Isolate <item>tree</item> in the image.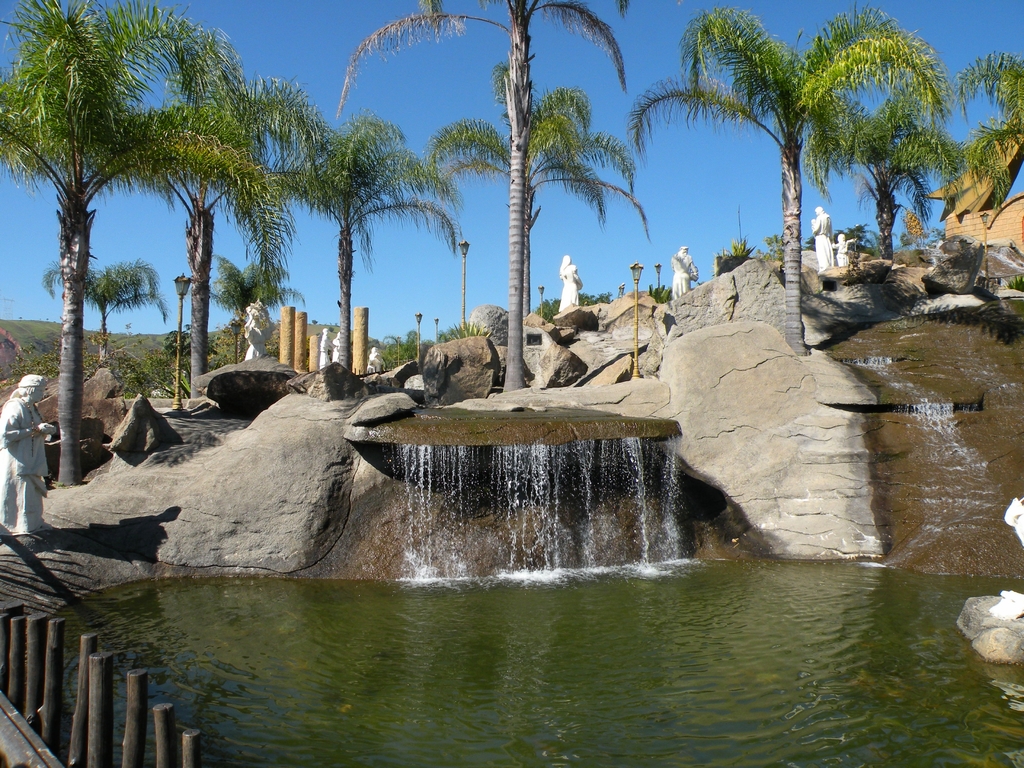
Isolated region: box=[285, 108, 471, 379].
